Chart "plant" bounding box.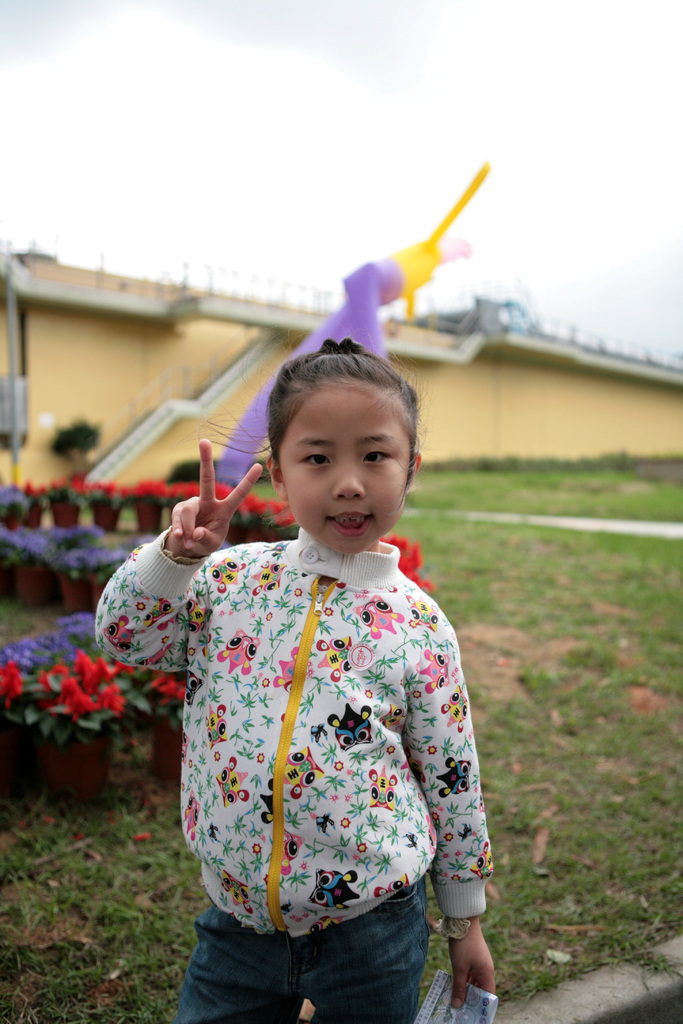
Charted: 45/419/111/463.
